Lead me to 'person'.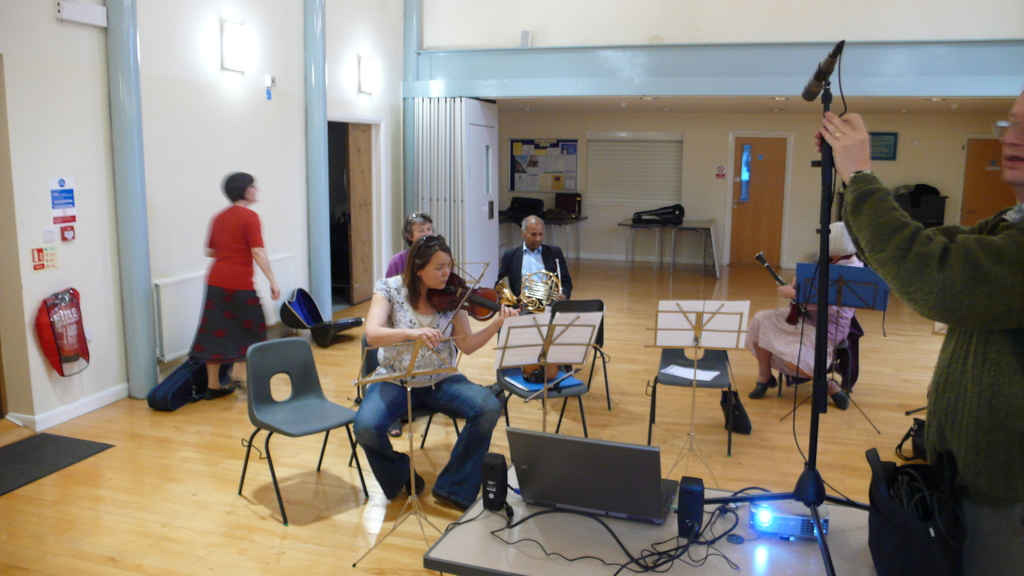
Lead to (left=193, top=170, right=274, bottom=397).
